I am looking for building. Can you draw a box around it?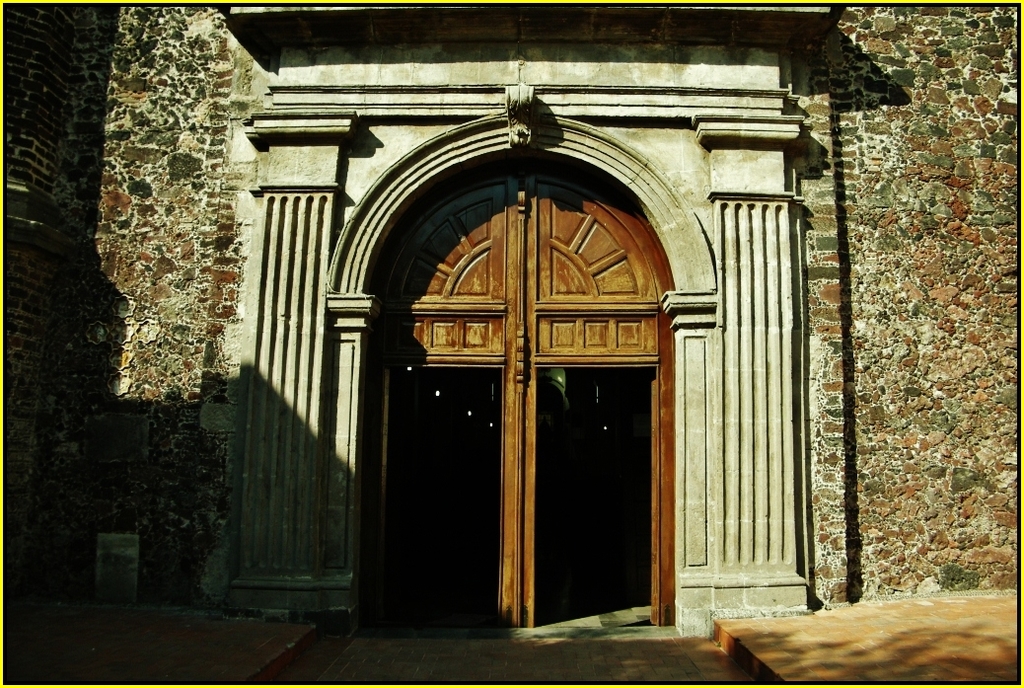
Sure, the bounding box is pyautogui.locateOnScreen(2, 9, 1017, 687).
